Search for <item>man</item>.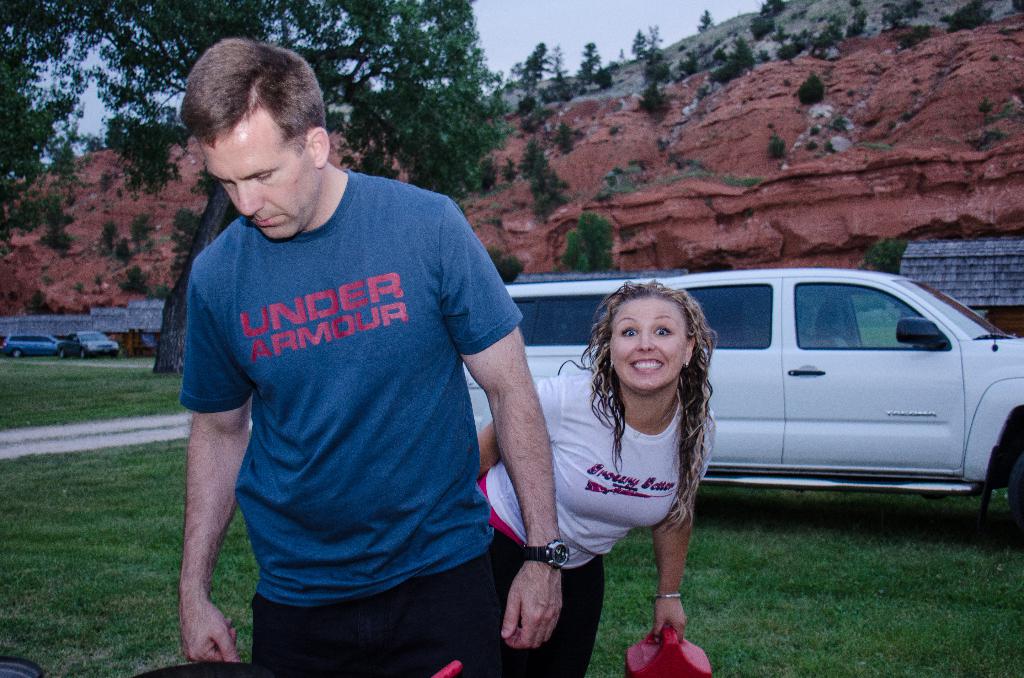
Found at bbox(150, 52, 549, 677).
